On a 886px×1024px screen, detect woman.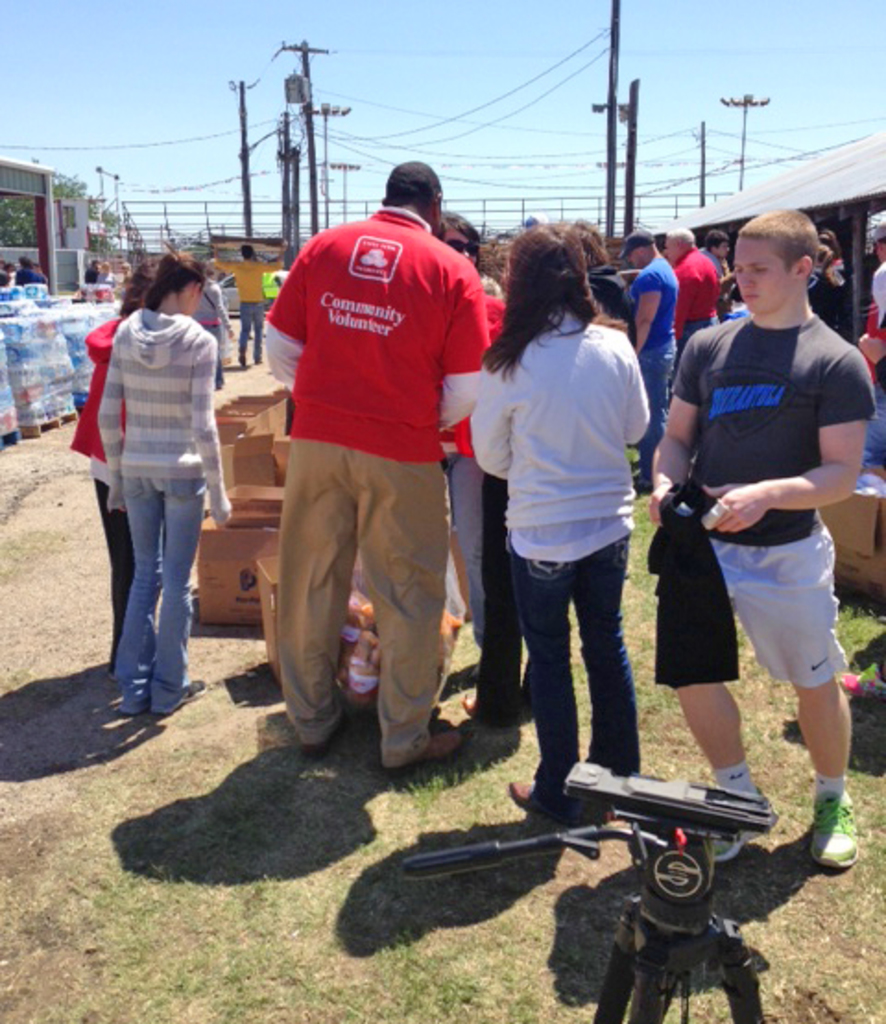
[428, 203, 509, 659].
